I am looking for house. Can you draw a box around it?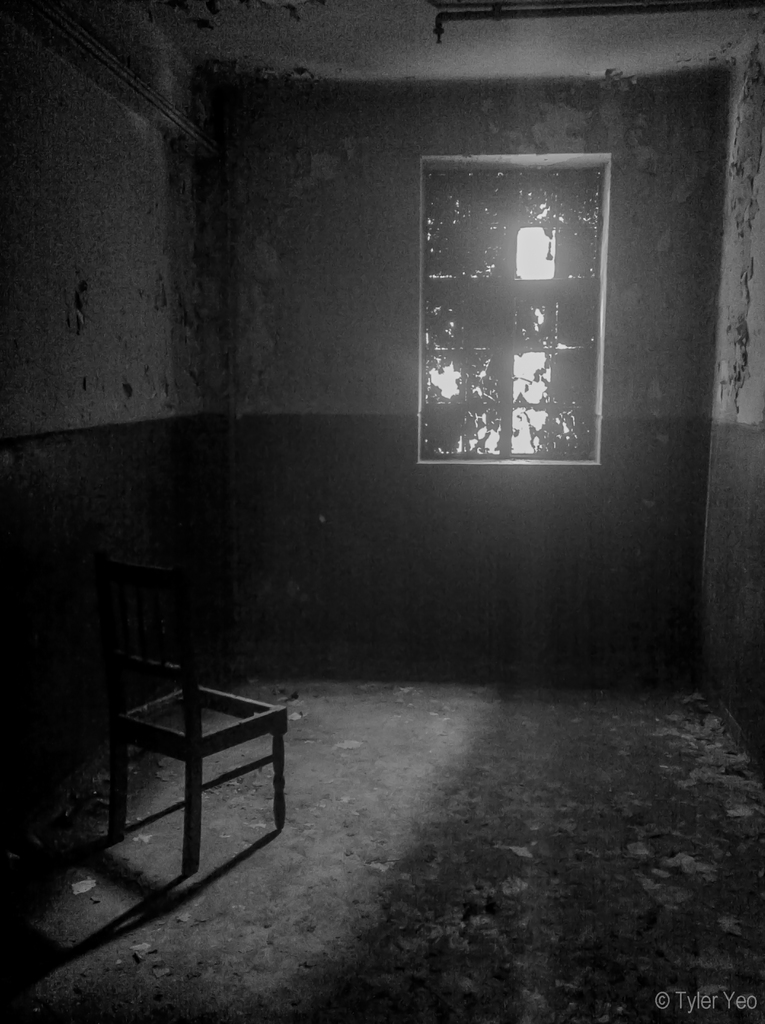
Sure, the bounding box is bbox=[0, 0, 764, 1023].
